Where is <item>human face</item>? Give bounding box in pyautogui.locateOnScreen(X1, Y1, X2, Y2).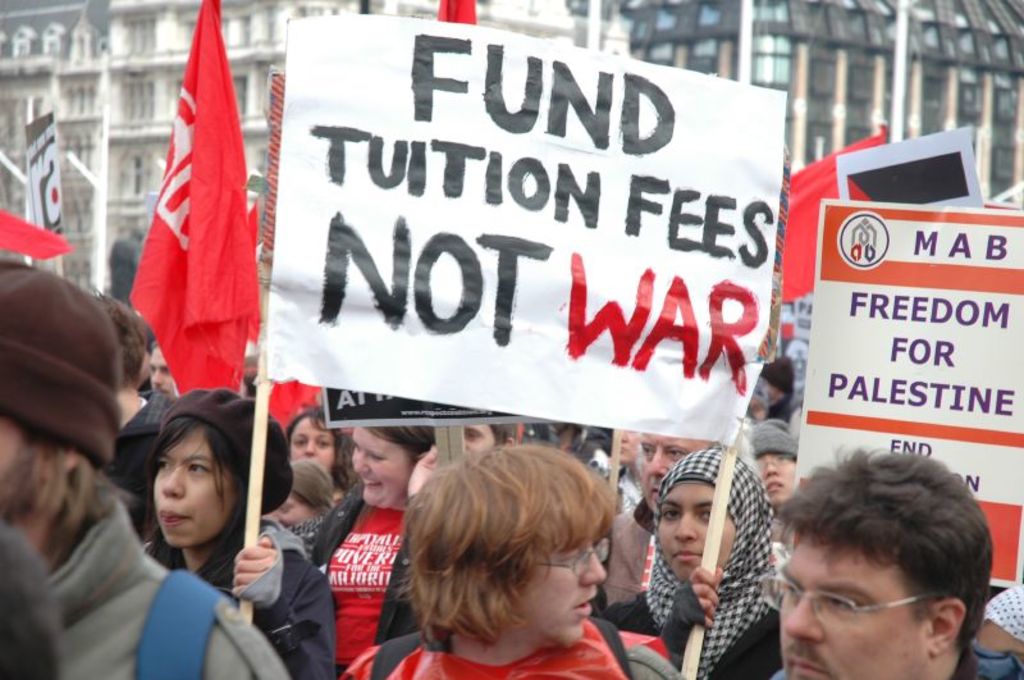
pyautogui.locateOnScreen(0, 416, 51, 525).
